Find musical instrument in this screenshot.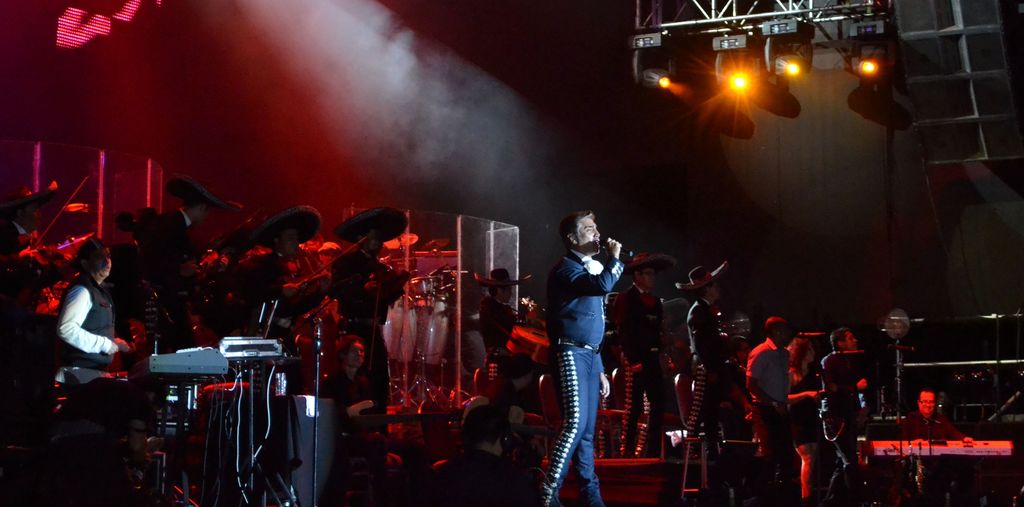
The bounding box for musical instrument is select_region(861, 439, 1017, 457).
